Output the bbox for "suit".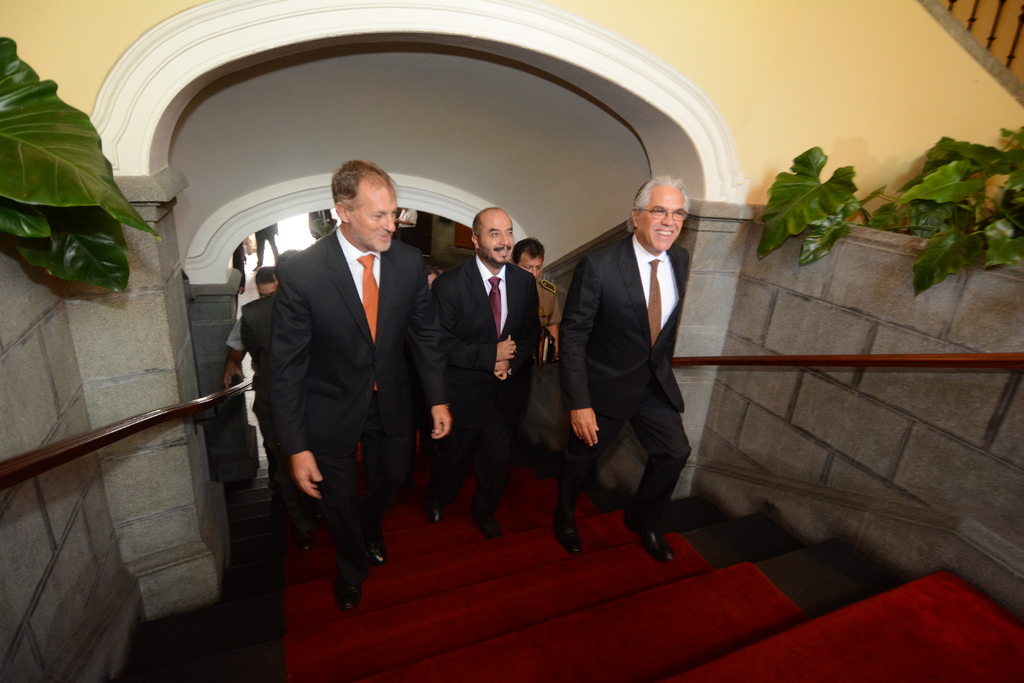
BBox(269, 225, 452, 585).
